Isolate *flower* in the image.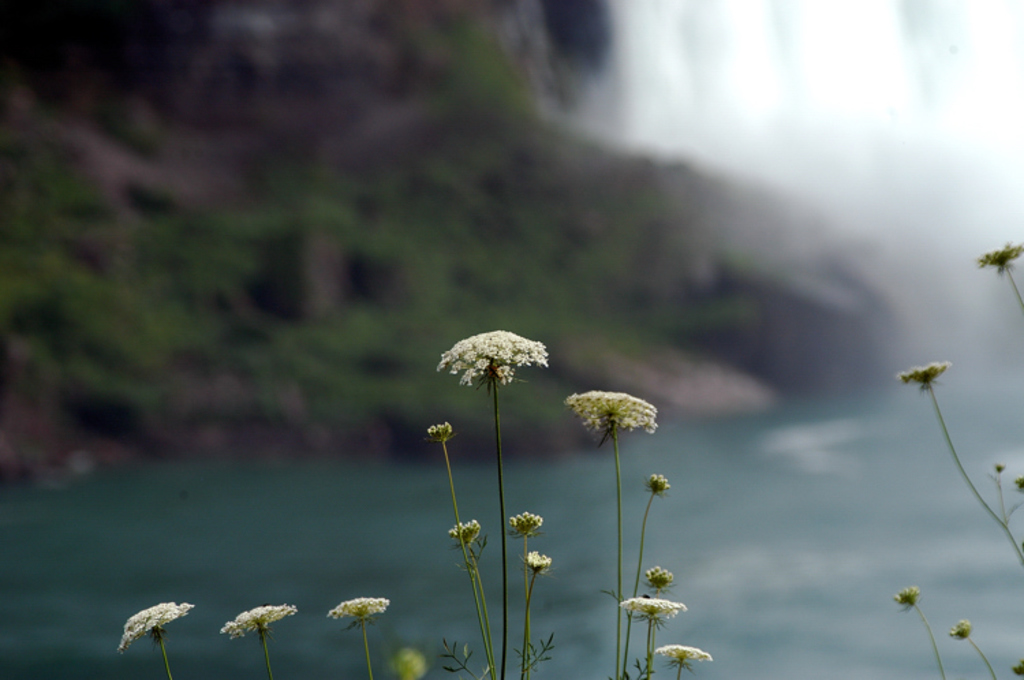
Isolated region: {"left": 894, "top": 582, "right": 911, "bottom": 605}.
